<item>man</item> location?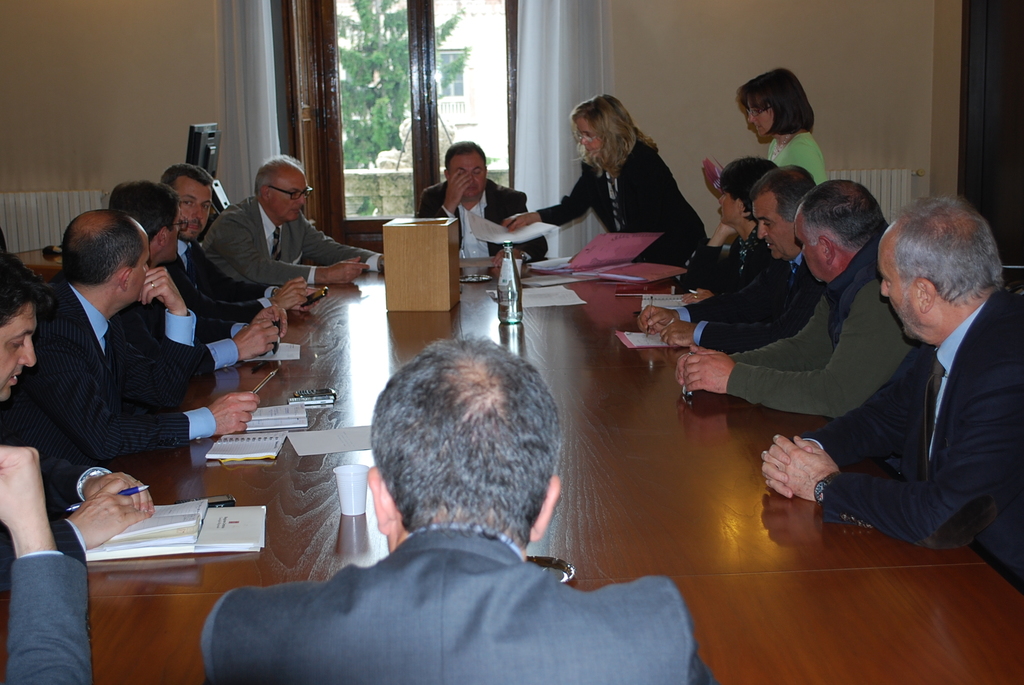
417:141:548:265
